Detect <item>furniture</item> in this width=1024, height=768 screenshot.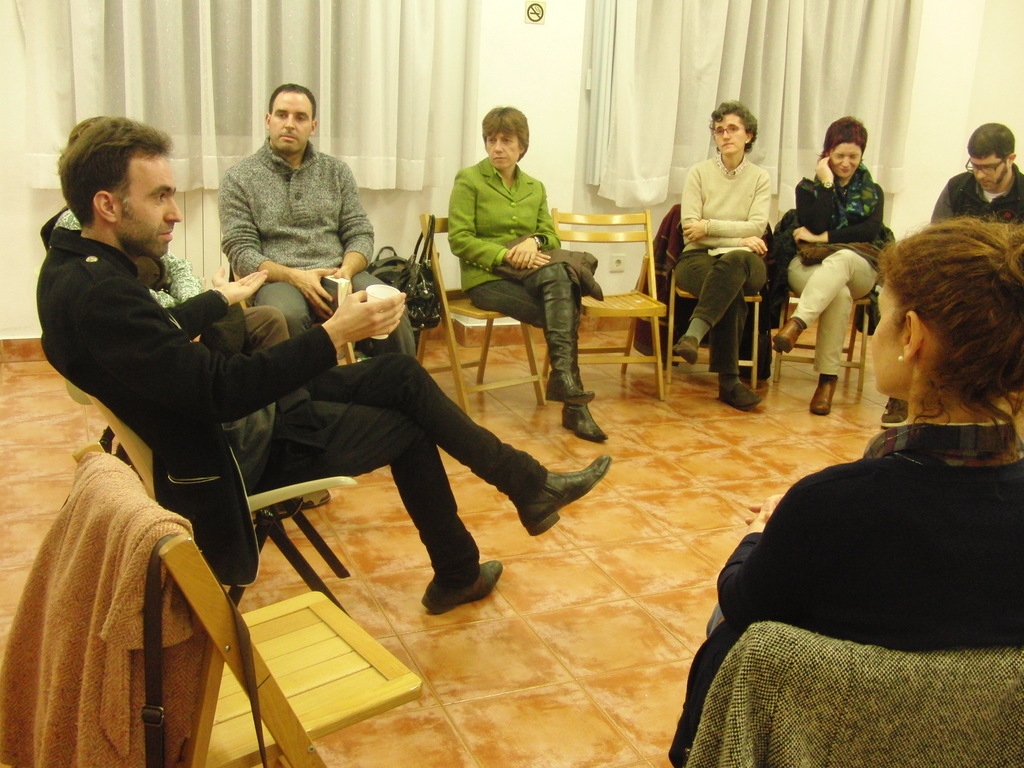
Detection: x1=544 y1=204 x2=666 y2=401.
